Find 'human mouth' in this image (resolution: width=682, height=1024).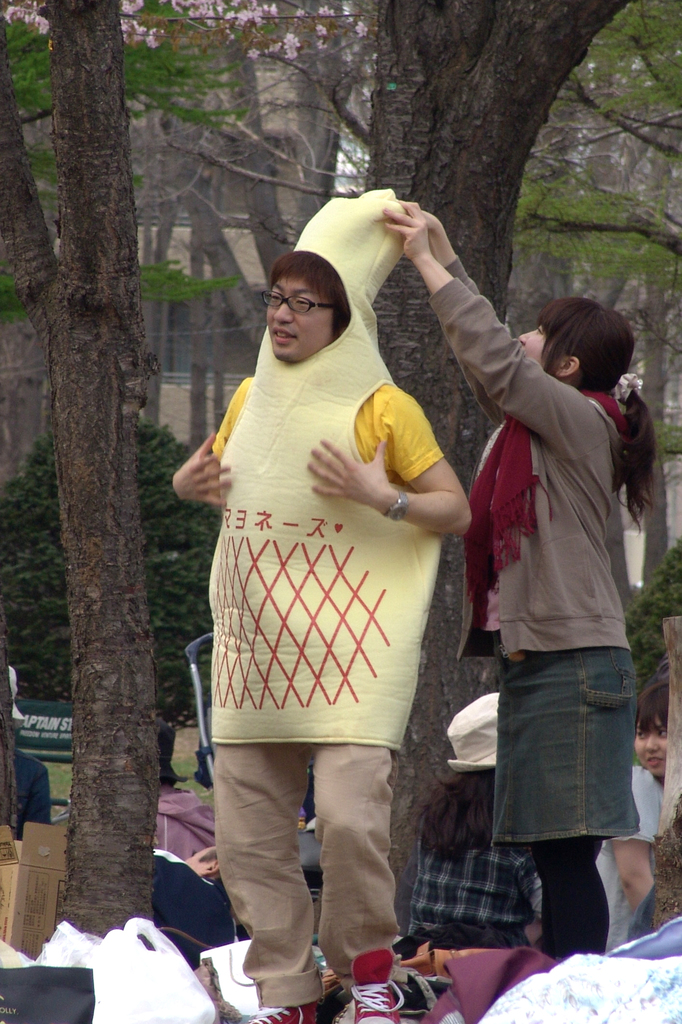
[272, 330, 303, 349].
